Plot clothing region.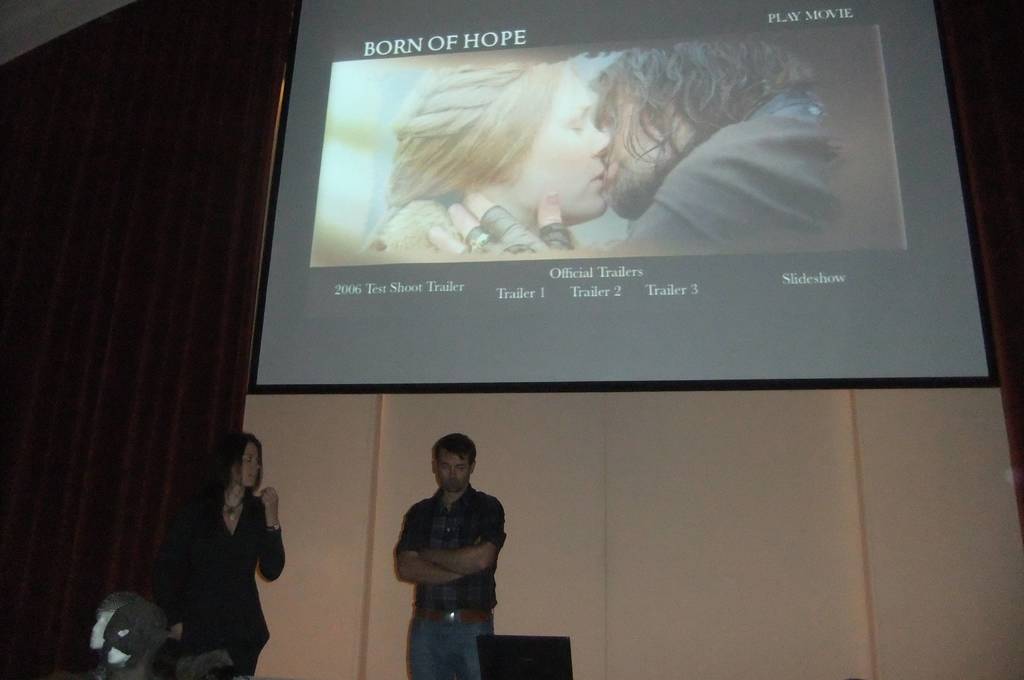
Plotted at 621, 82, 845, 258.
